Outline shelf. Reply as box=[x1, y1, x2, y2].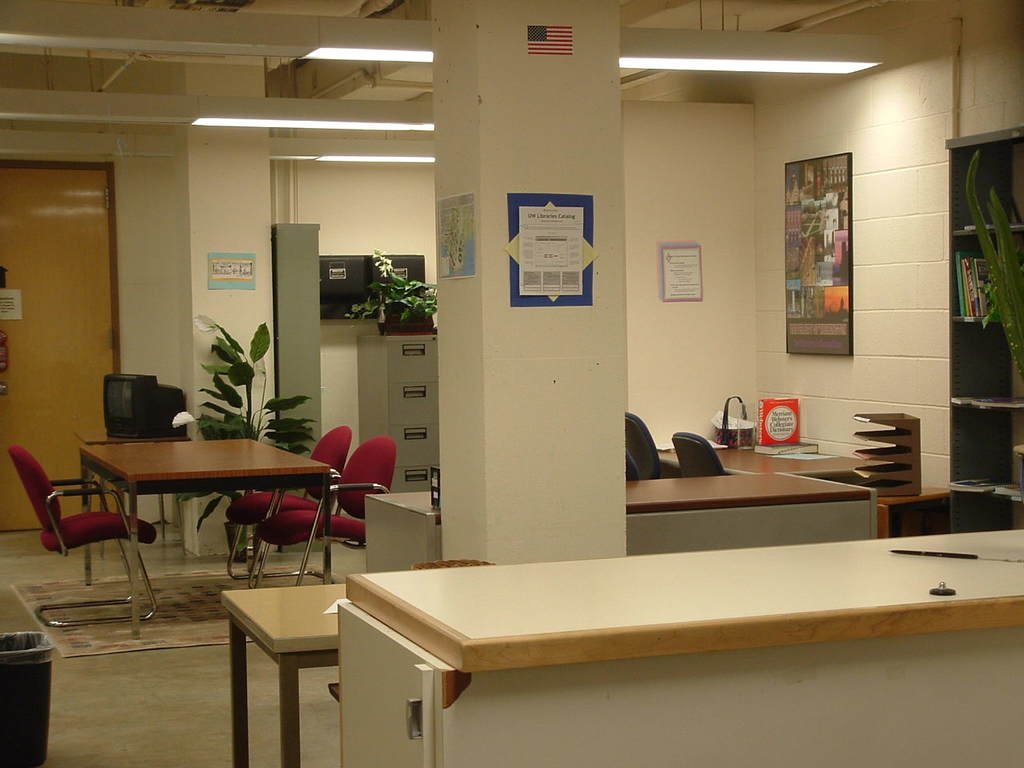
box=[854, 407, 926, 501].
